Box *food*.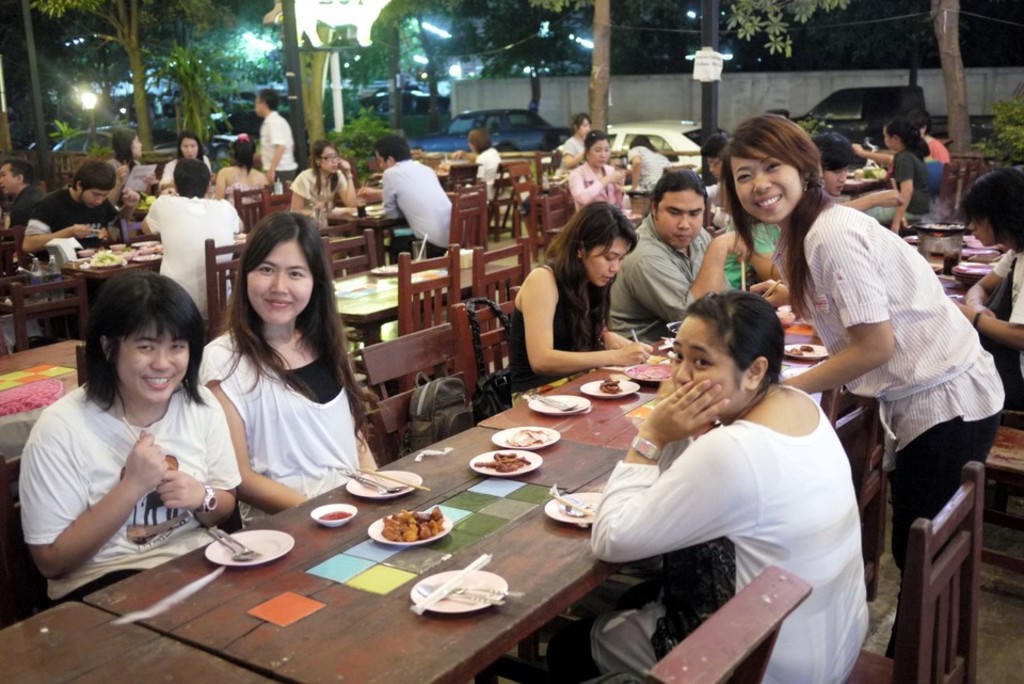
785/321/822/336.
